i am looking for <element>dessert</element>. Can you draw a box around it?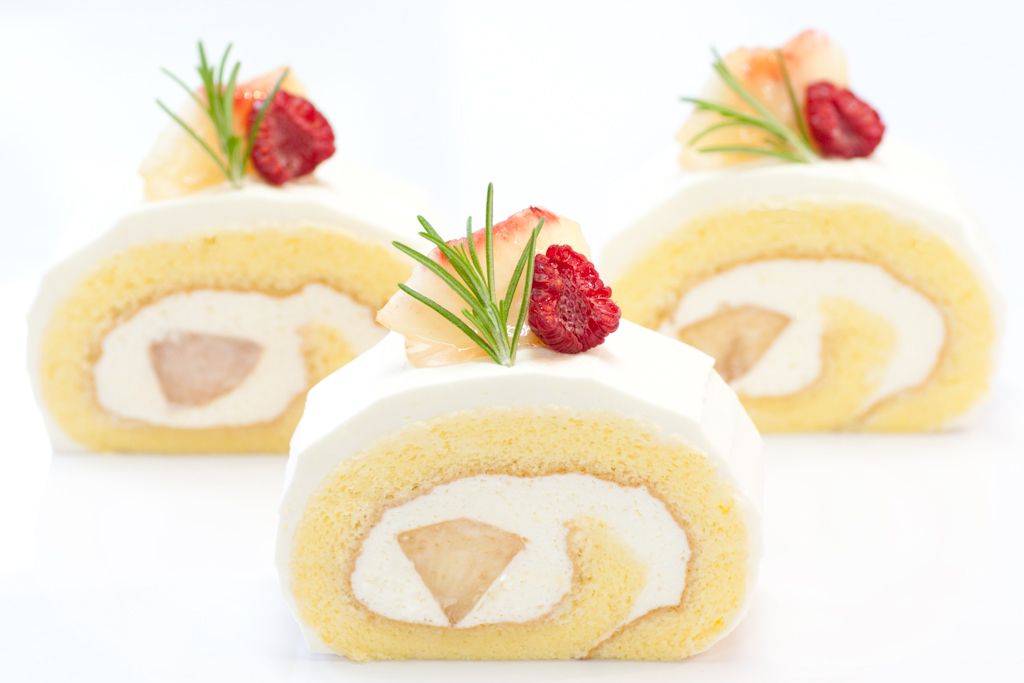
Sure, the bounding box is [25, 37, 426, 436].
